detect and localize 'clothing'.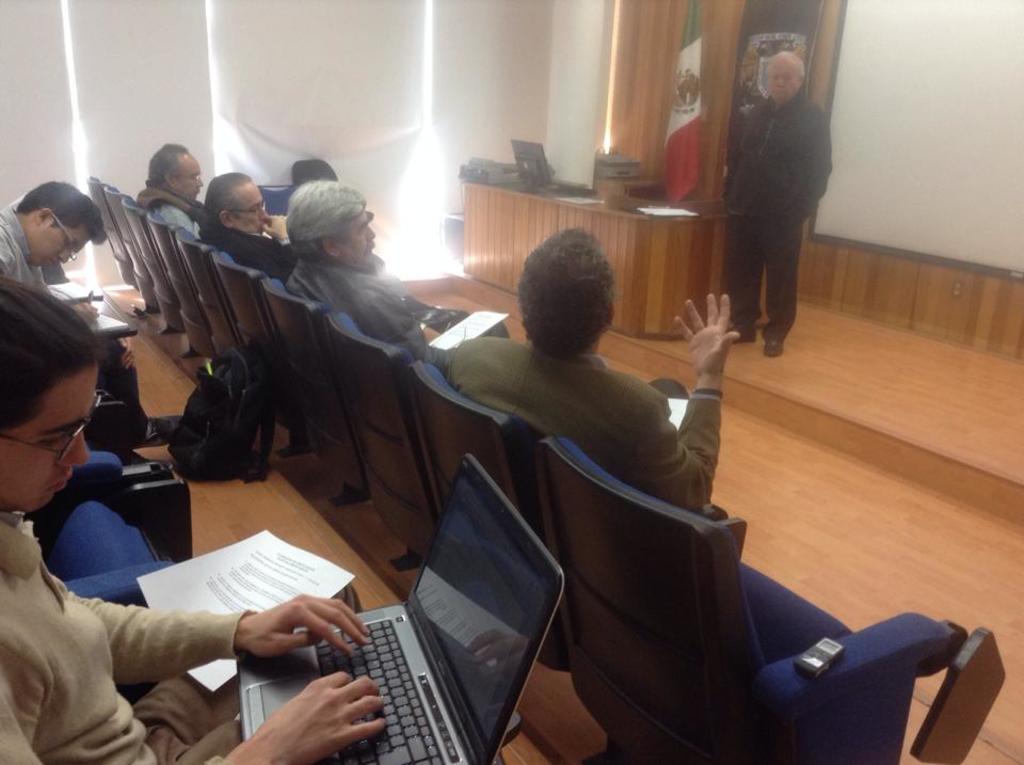
Localized at left=206, top=223, right=293, bottom=281.
